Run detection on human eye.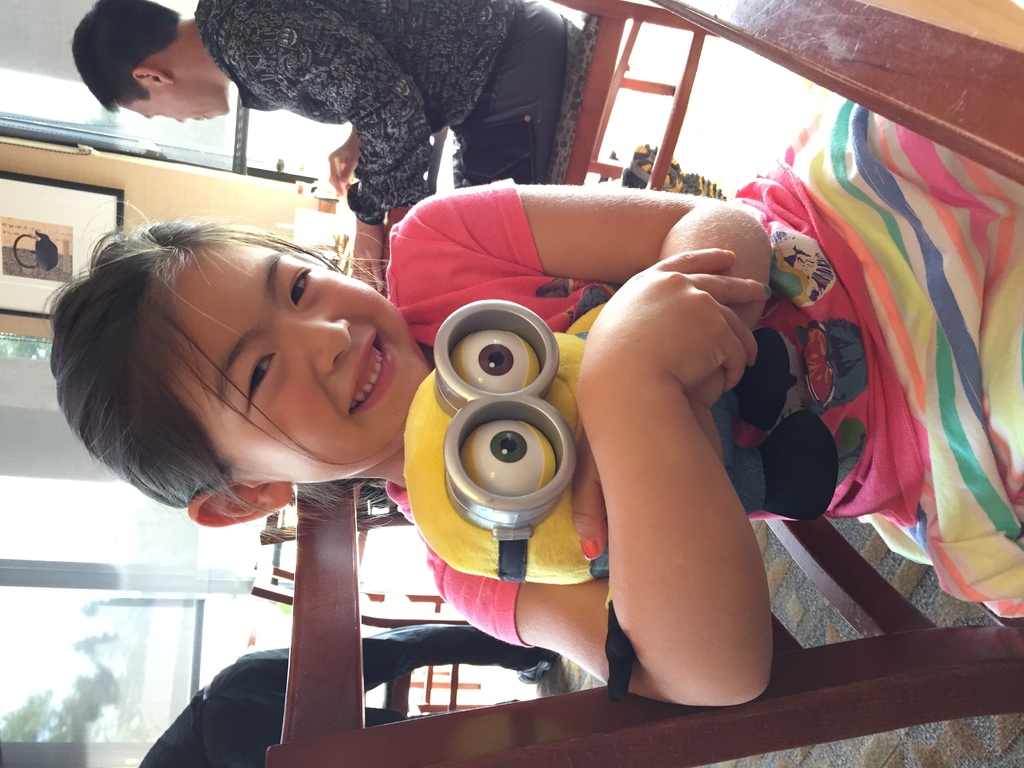
Result: (288,266,314,307).
